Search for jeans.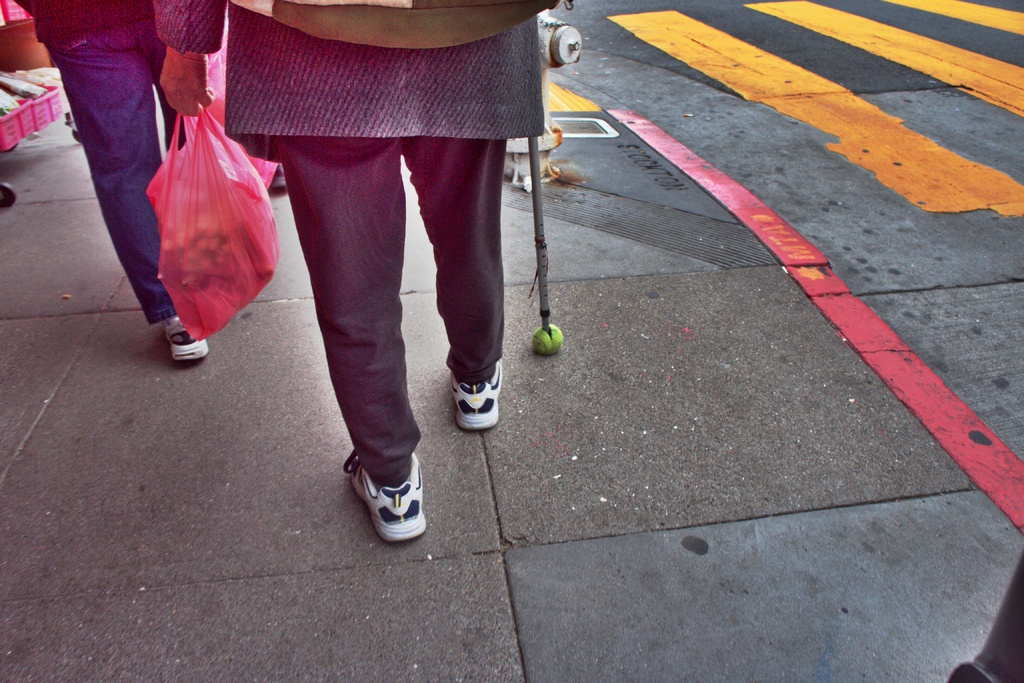
Found at 56,26,187,319.
